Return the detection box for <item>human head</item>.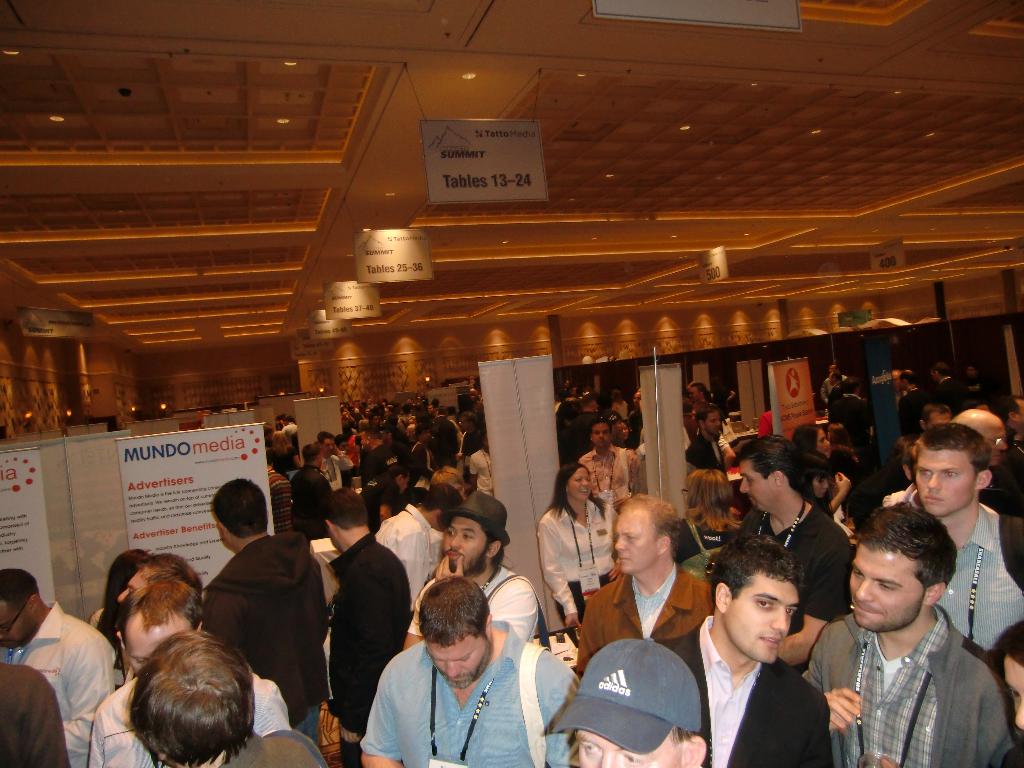
[left=564, top=381, right=570, bottom=387].
